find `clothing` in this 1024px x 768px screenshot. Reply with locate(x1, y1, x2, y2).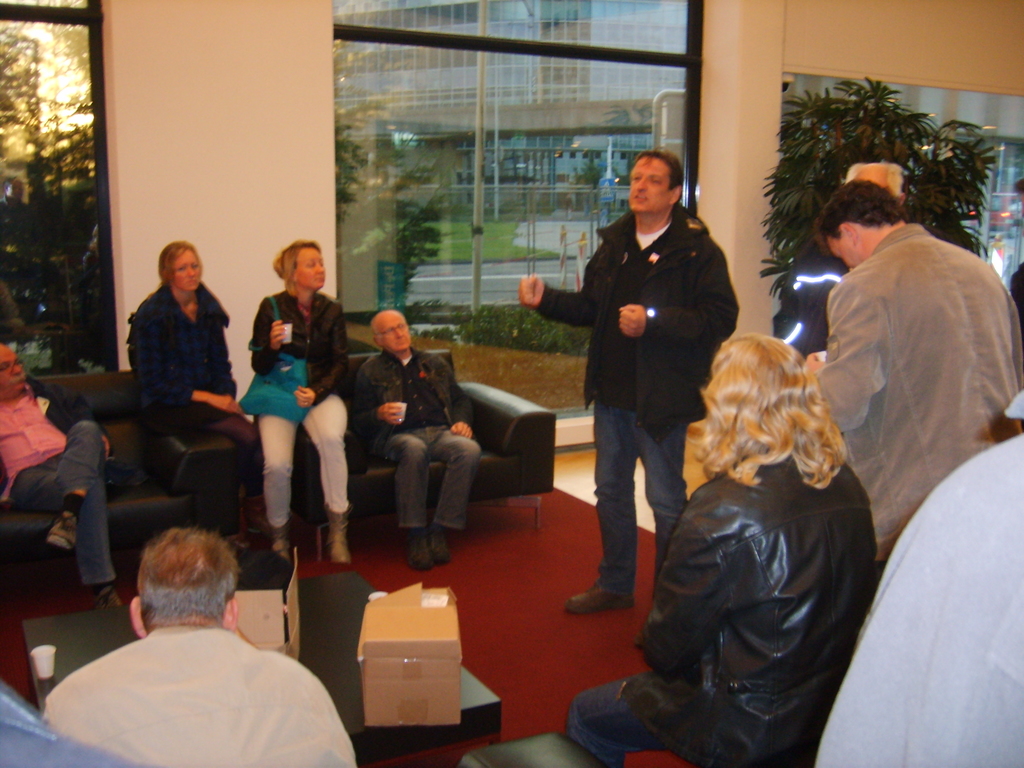
locate(236, 278, 356, 525).
